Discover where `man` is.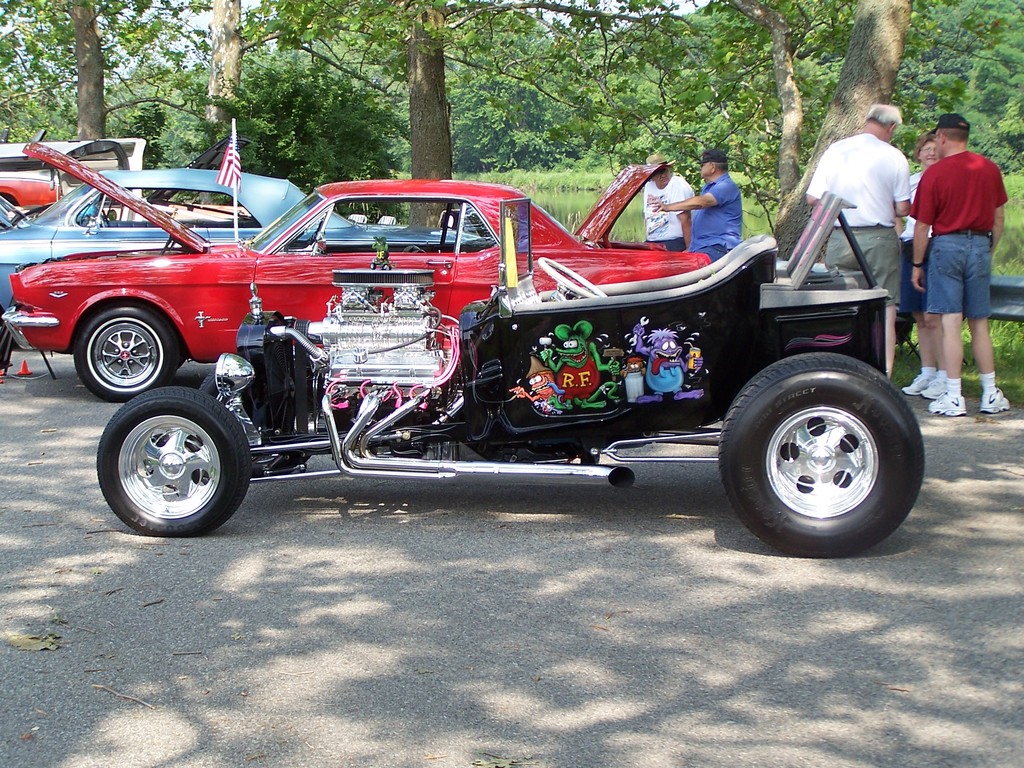
Discovered at (left=799, top=98, right=911, bottom=381).
